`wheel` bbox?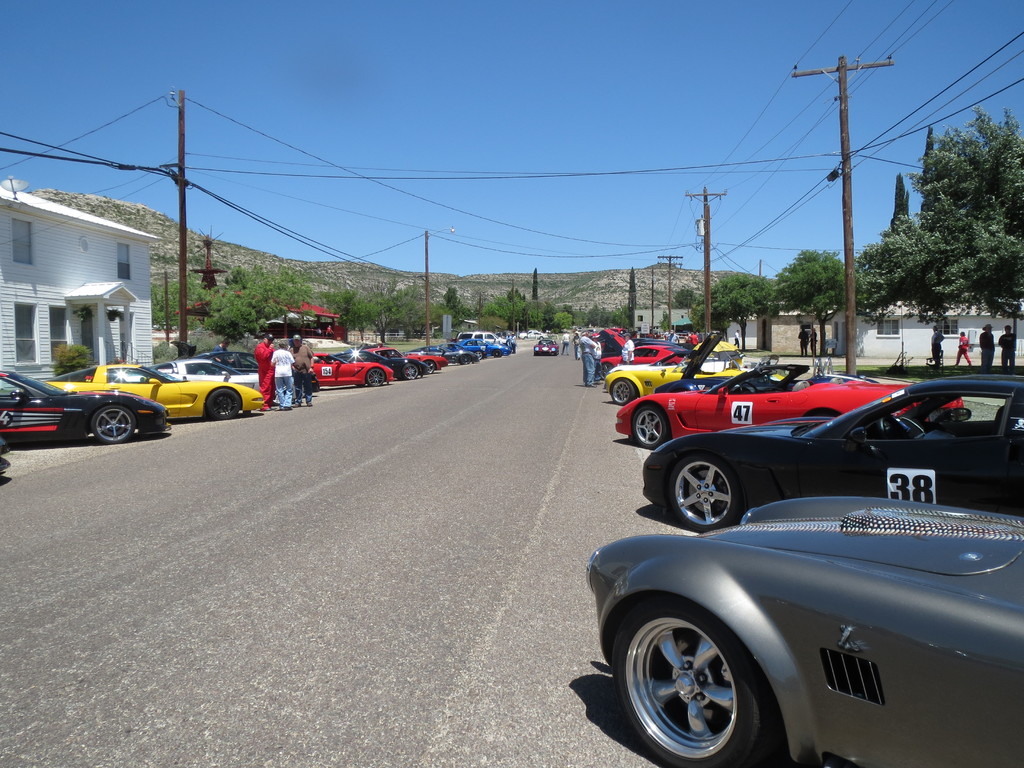
x1=402, y1=362, x2=420, y2=380
